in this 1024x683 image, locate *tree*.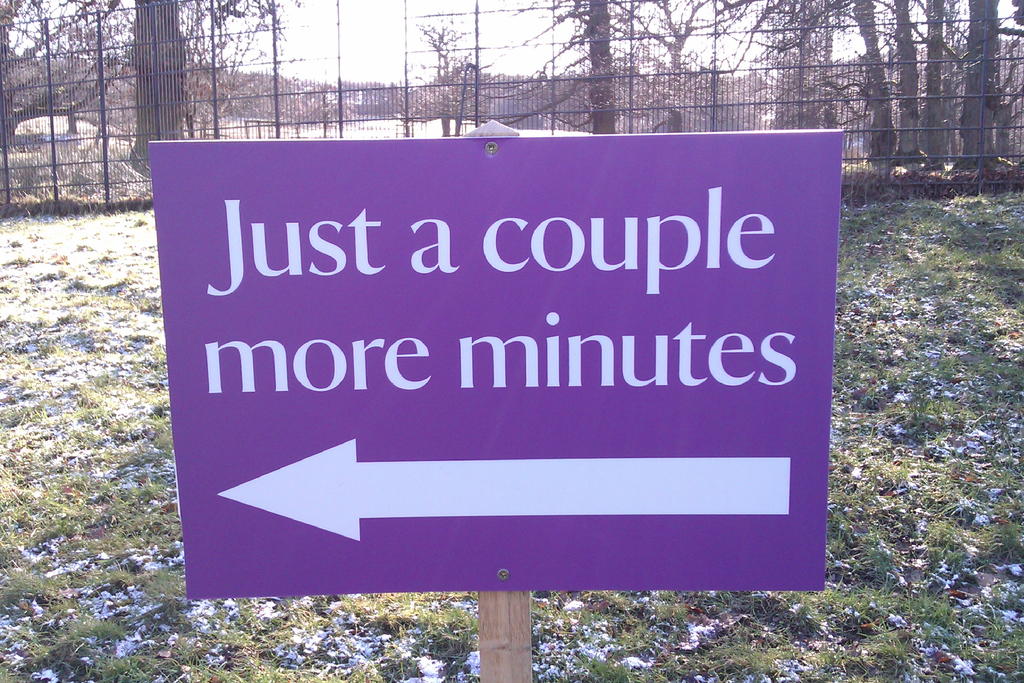
Bounding box: [0,0,313,205].
